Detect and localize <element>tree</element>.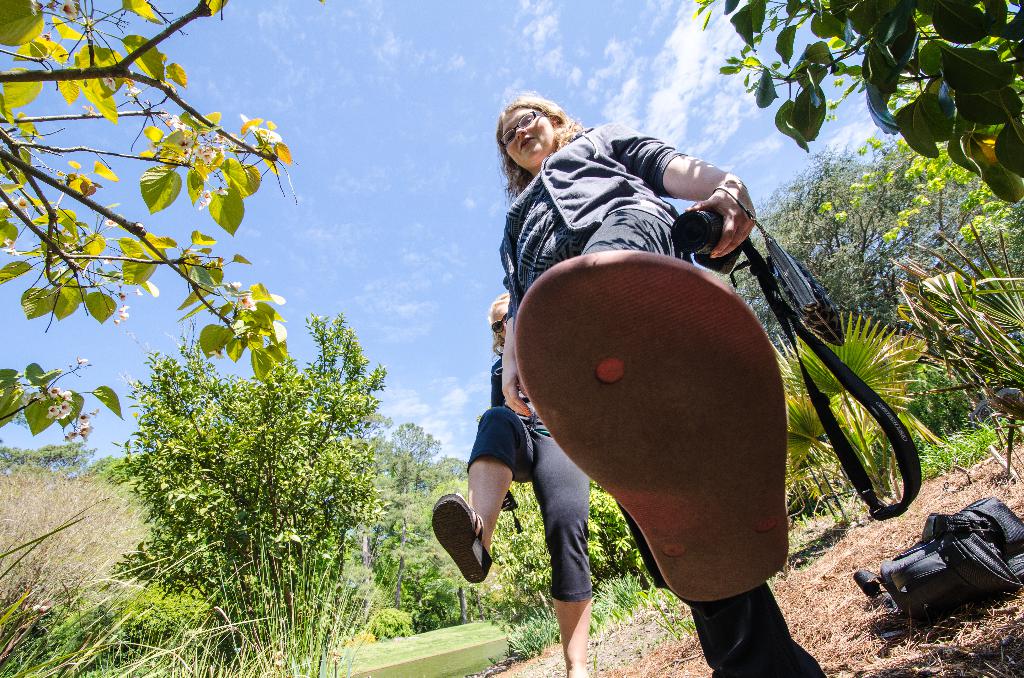
Localized at bbox=[354, 411, 468, 495].
